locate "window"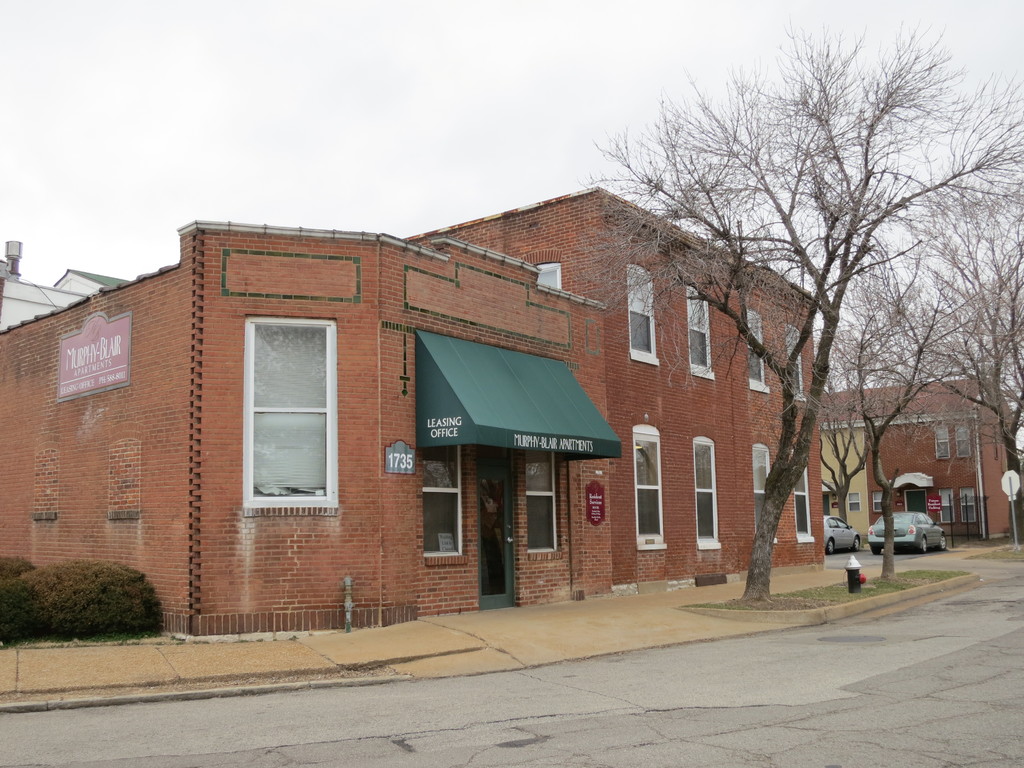
bbox=[827, 492, 842, 515]
